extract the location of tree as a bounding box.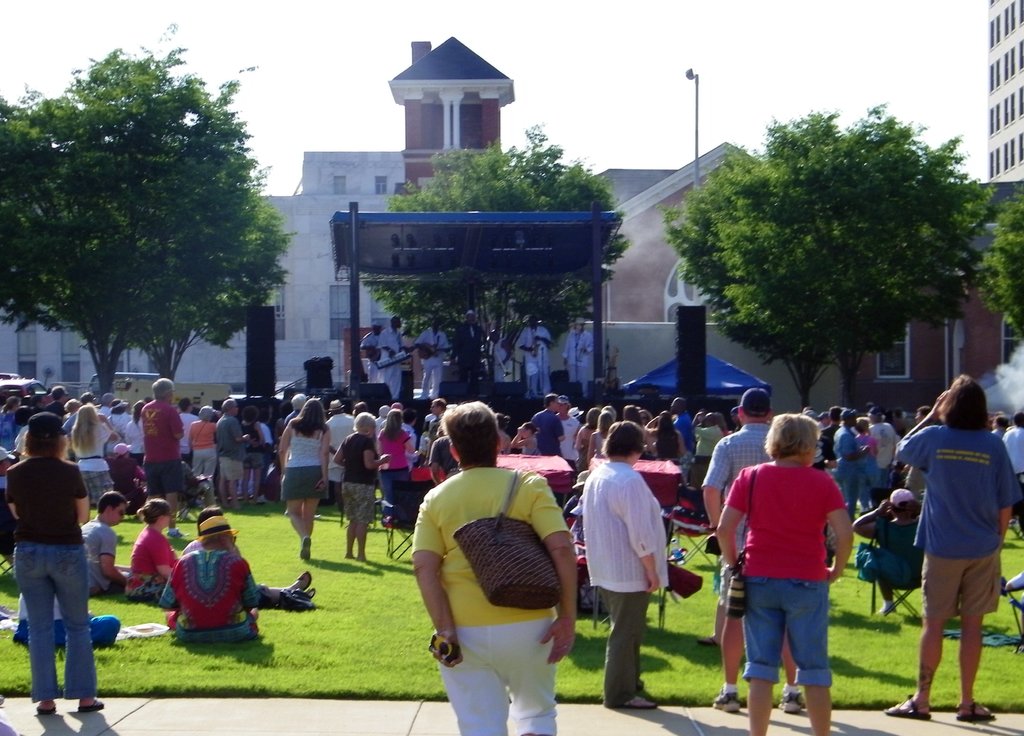
[976, 181, 1023, 343].
